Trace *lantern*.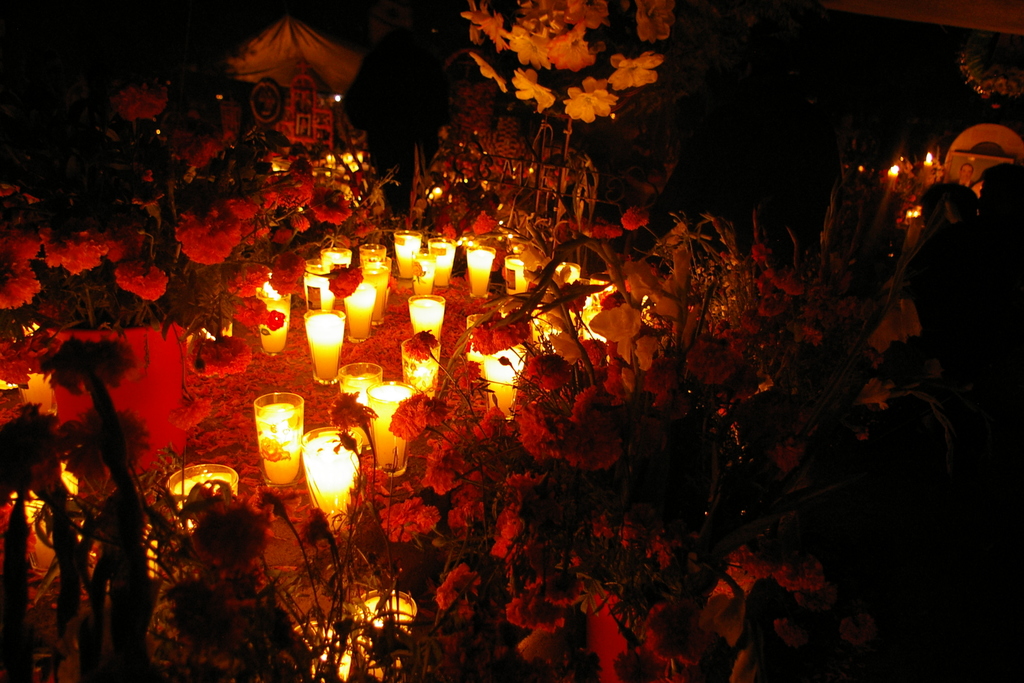
Traced to 325, 248, 351, 269.
